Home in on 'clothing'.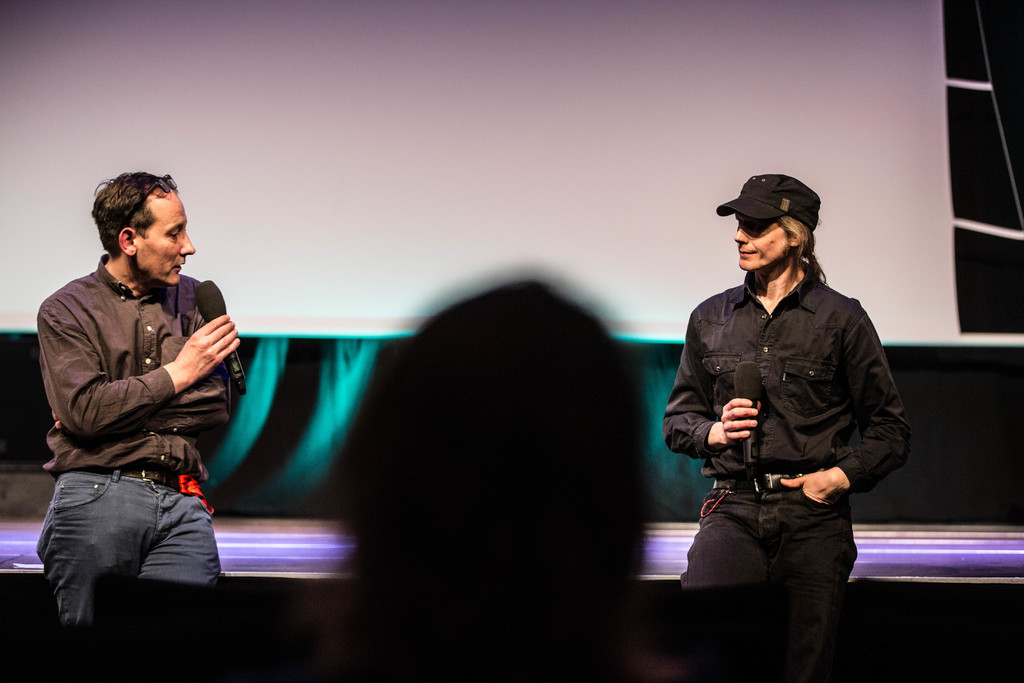
Homed in at crop(665, 201, 922, 604).
